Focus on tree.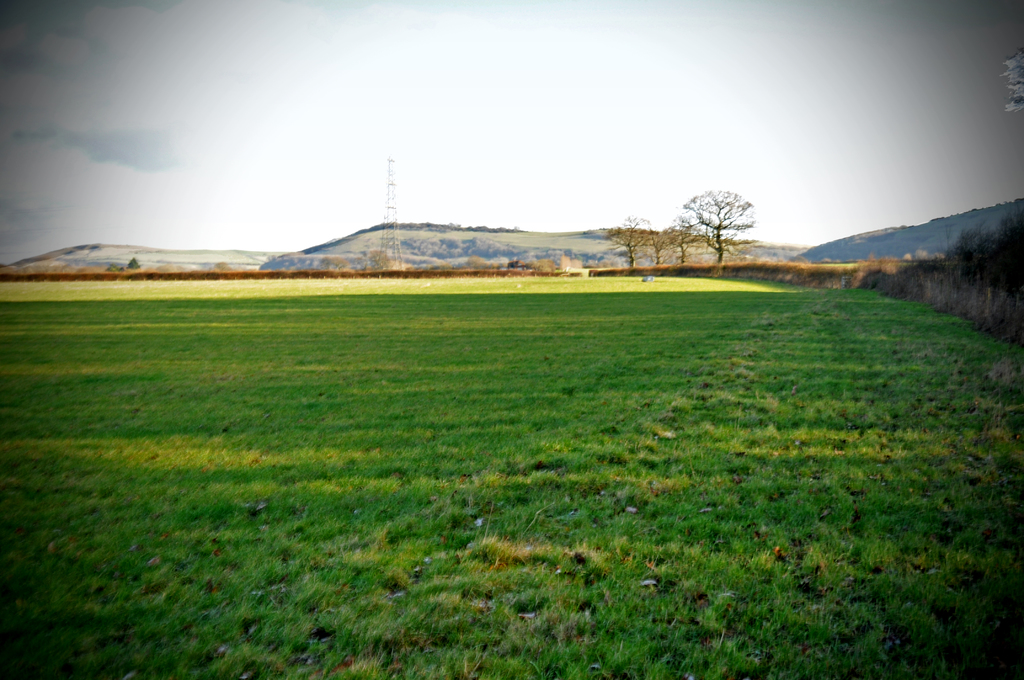
Focused at left=608, top=216, right=650, bottom=270.
